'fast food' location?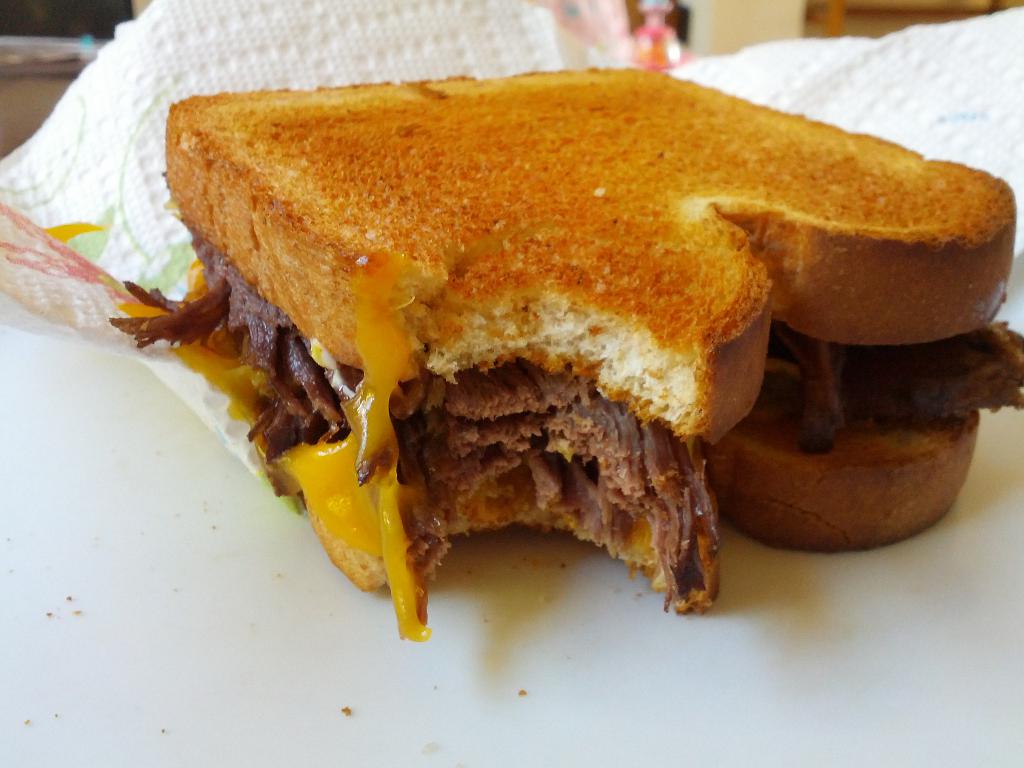
bbox(120, 34, 972, 634)
